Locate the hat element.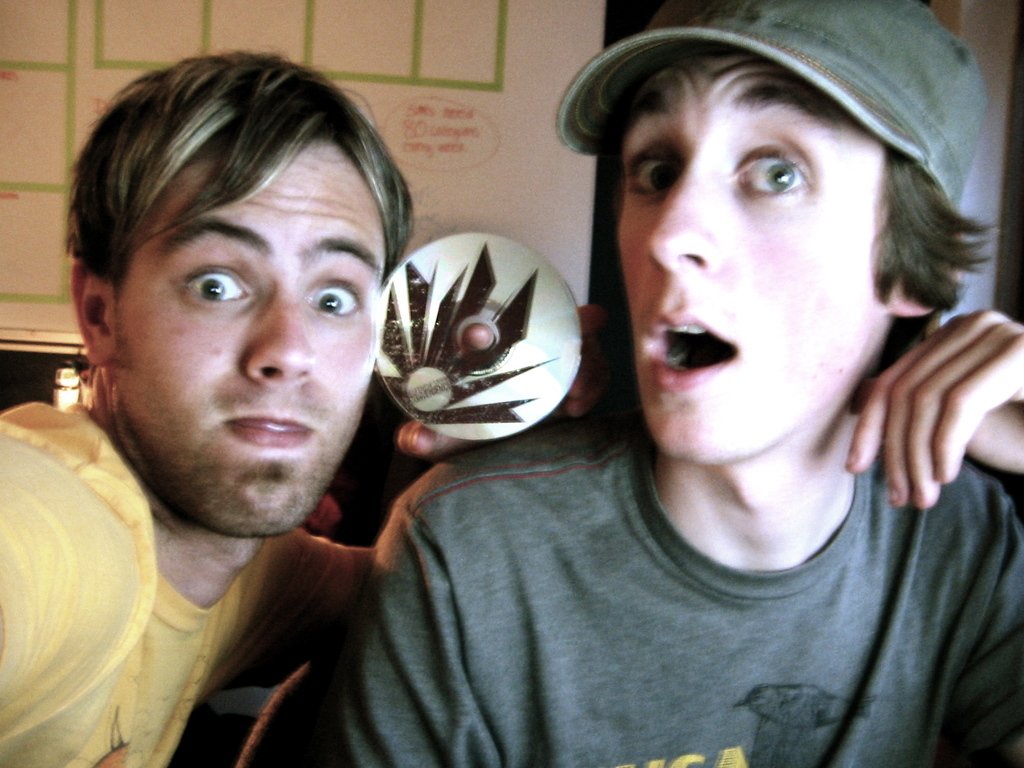
Element bbox: bbox=(557, 0, 989, 214).
